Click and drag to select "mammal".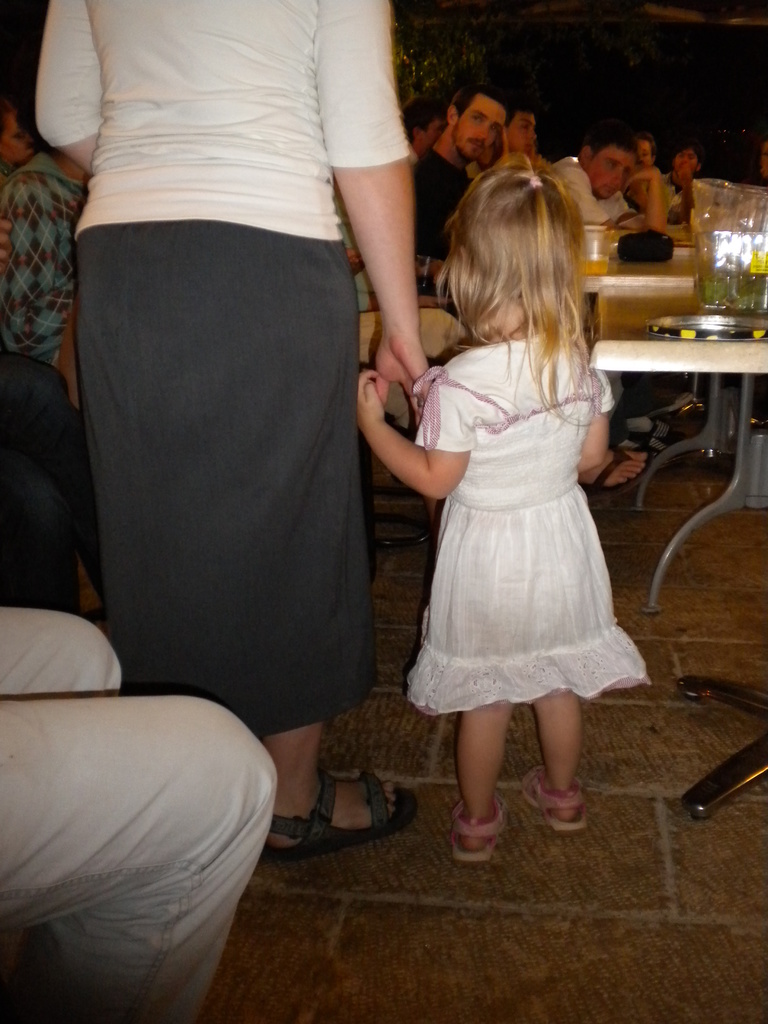
Selection: BBox(357, 151, 616, 860).
